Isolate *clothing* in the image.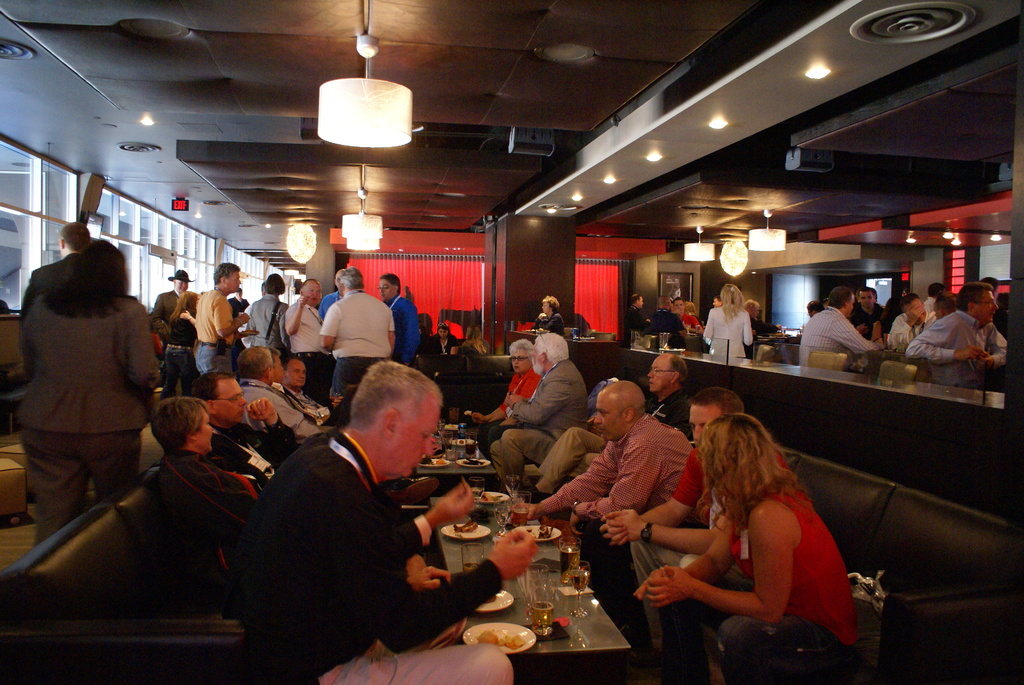
Isolated region: [746,315,776,337].
